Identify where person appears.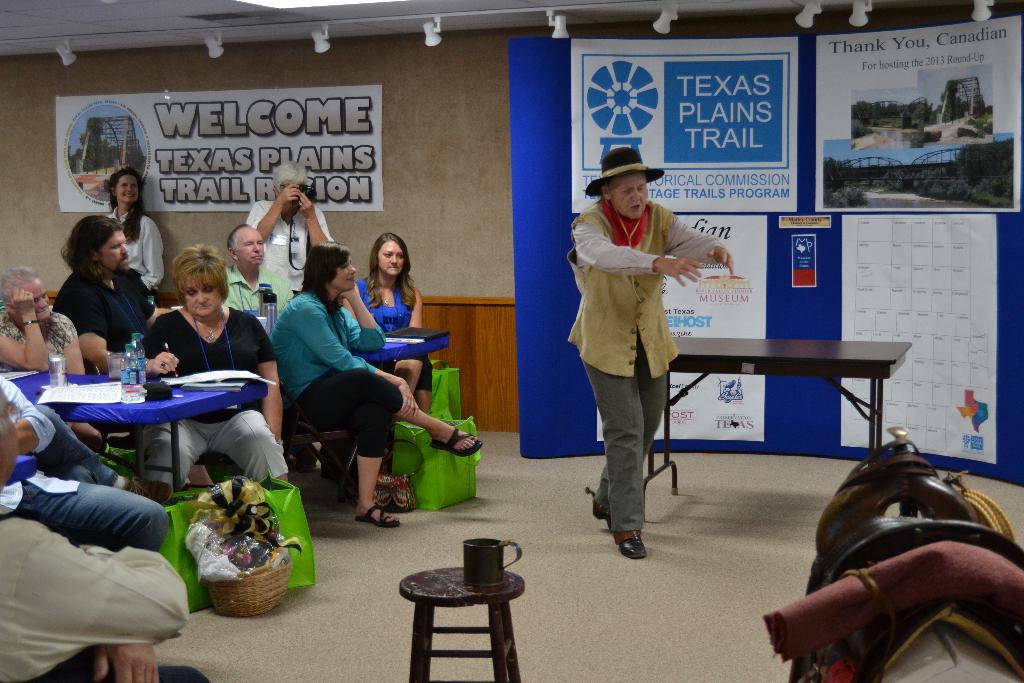
Appears at [x1=47, y1=218, x2=162, y2=377].
